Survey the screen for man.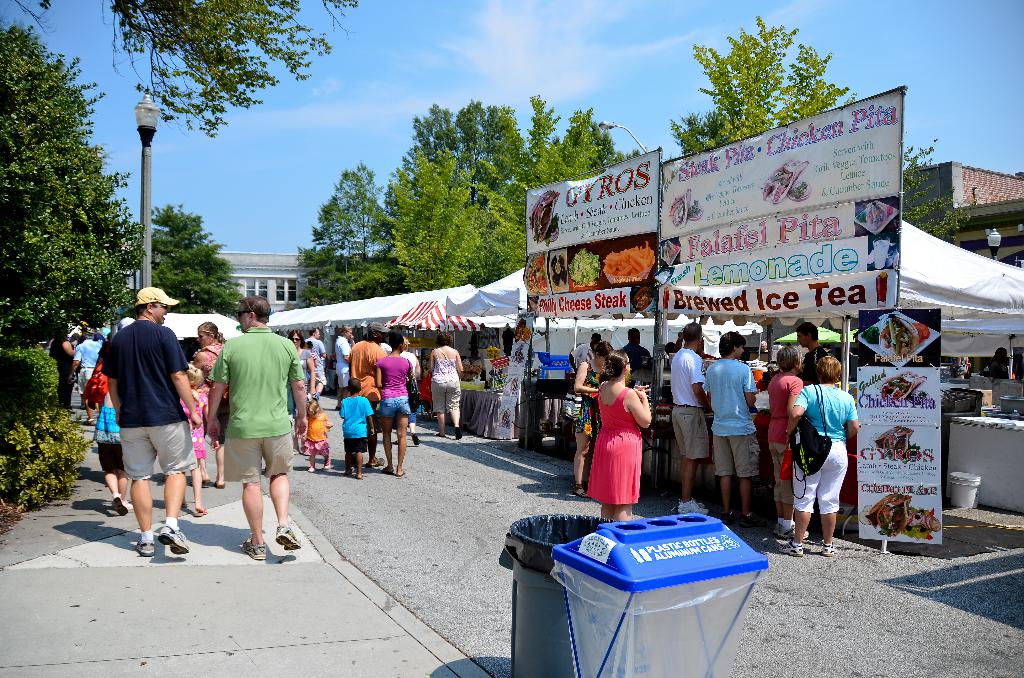
Survey found: bbox=(705, 330, 767, 533).
